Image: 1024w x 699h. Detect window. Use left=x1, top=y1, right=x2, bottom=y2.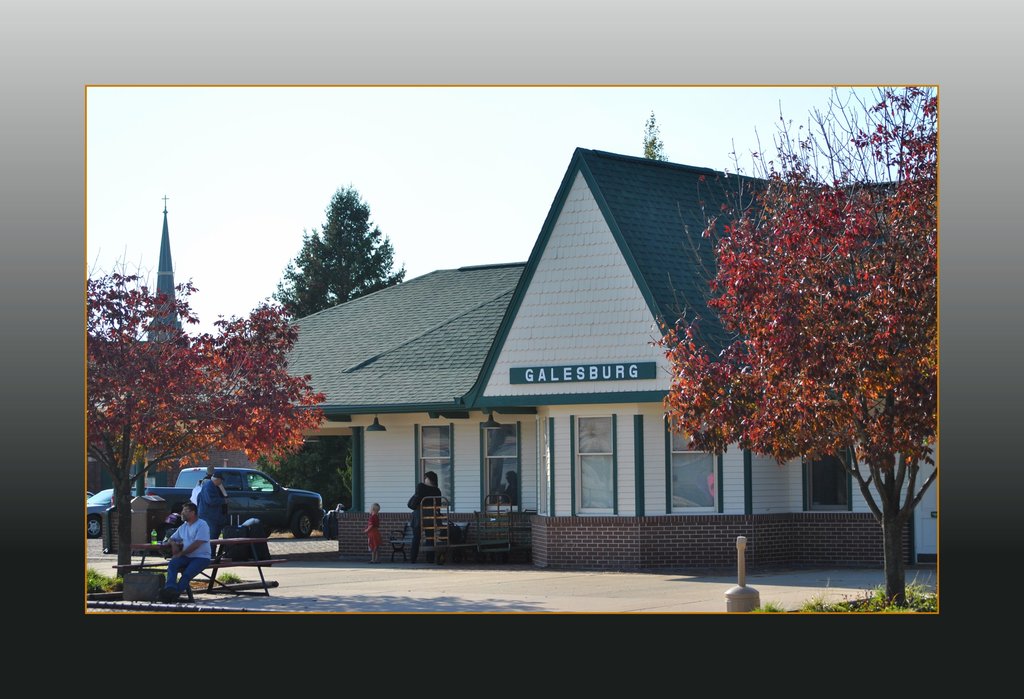
left=576, top=414, right=620, bottom=520.
